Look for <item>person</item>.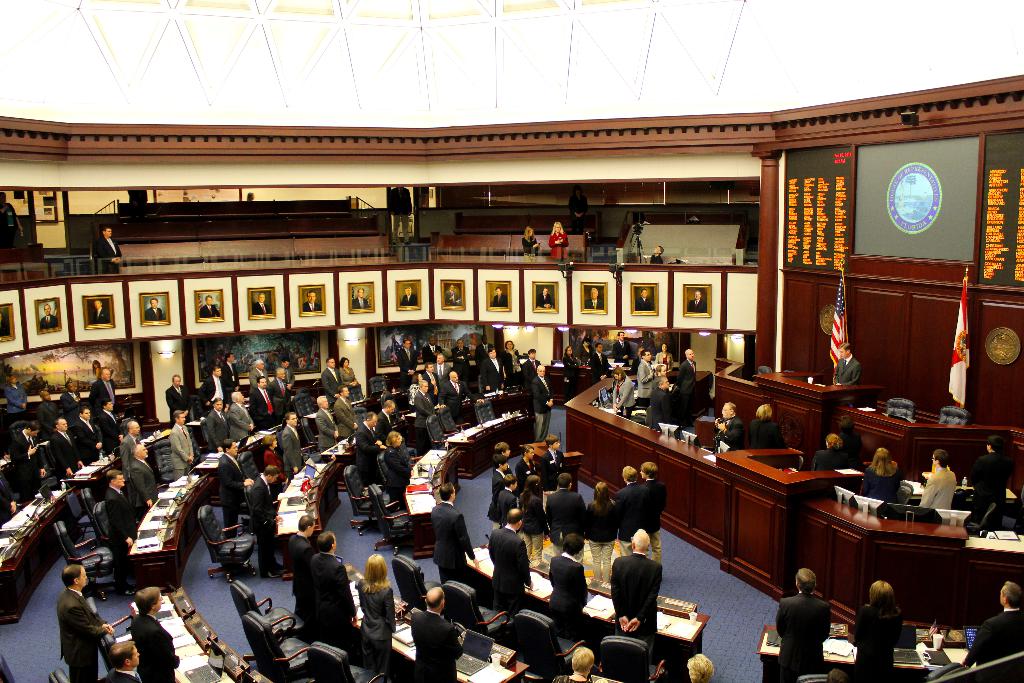
Found: bbox=[482, 511, 534, 609].
